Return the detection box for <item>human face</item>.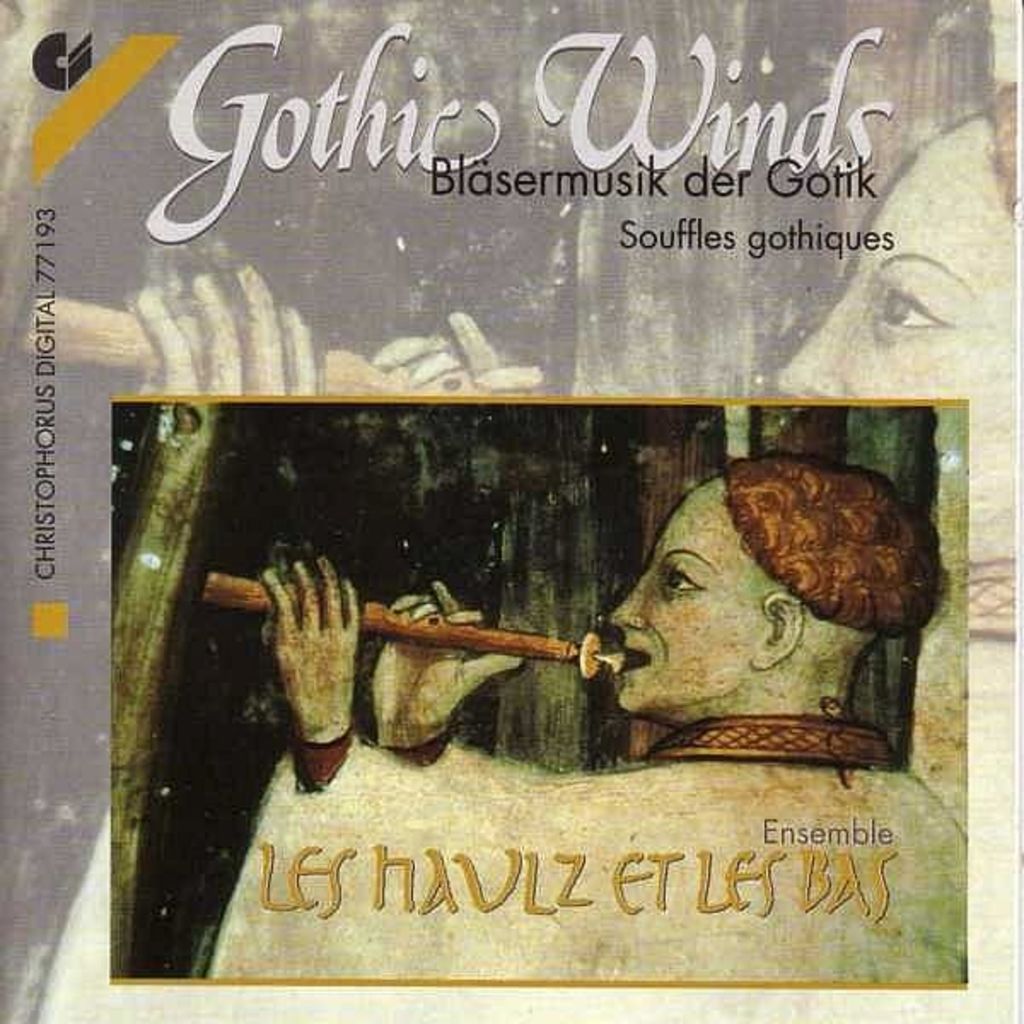
<bbox>780, 111, 1015, 401</bbox>.
